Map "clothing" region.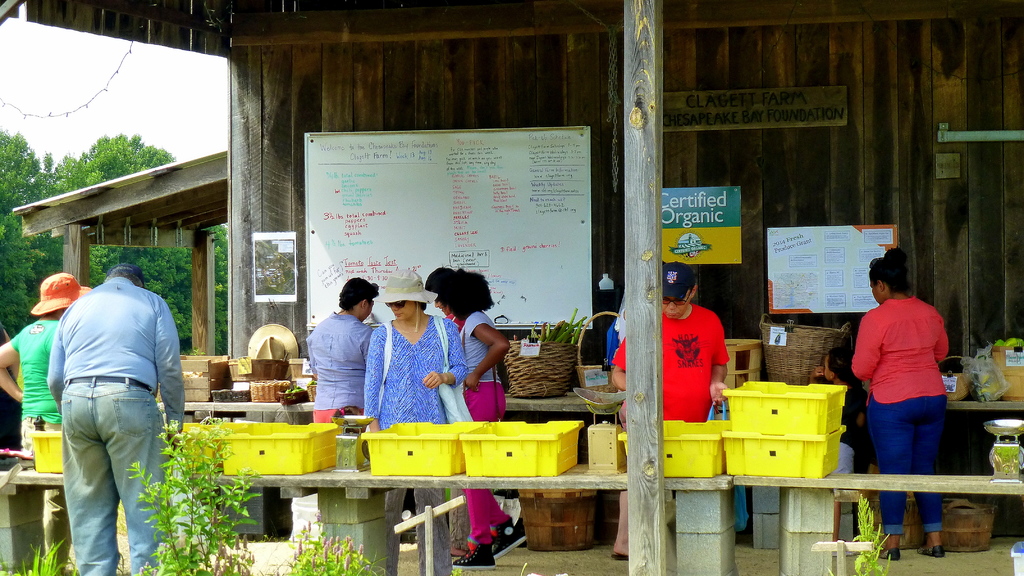
Mapped to bbox=[361, 310, 470, 575].
